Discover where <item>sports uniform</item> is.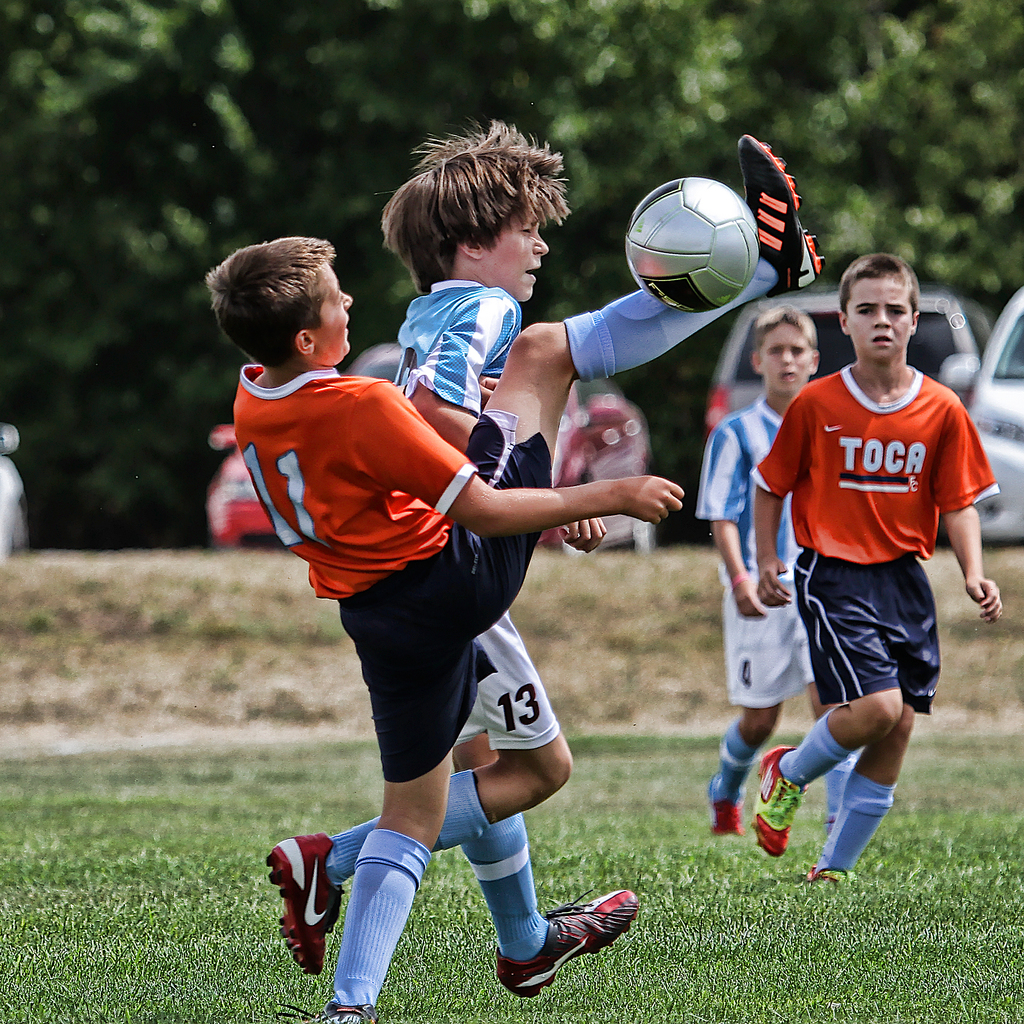
Discovered at bbox(696, 400, 819, 829).
